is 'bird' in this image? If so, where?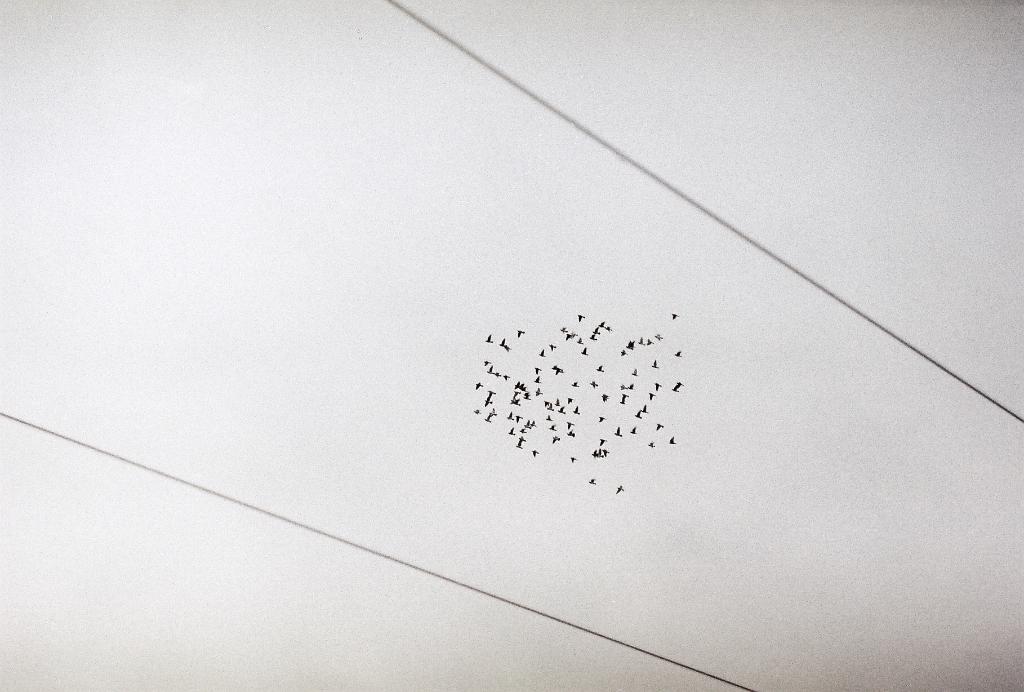
Yes, at box(614, 484, 625, 495).
